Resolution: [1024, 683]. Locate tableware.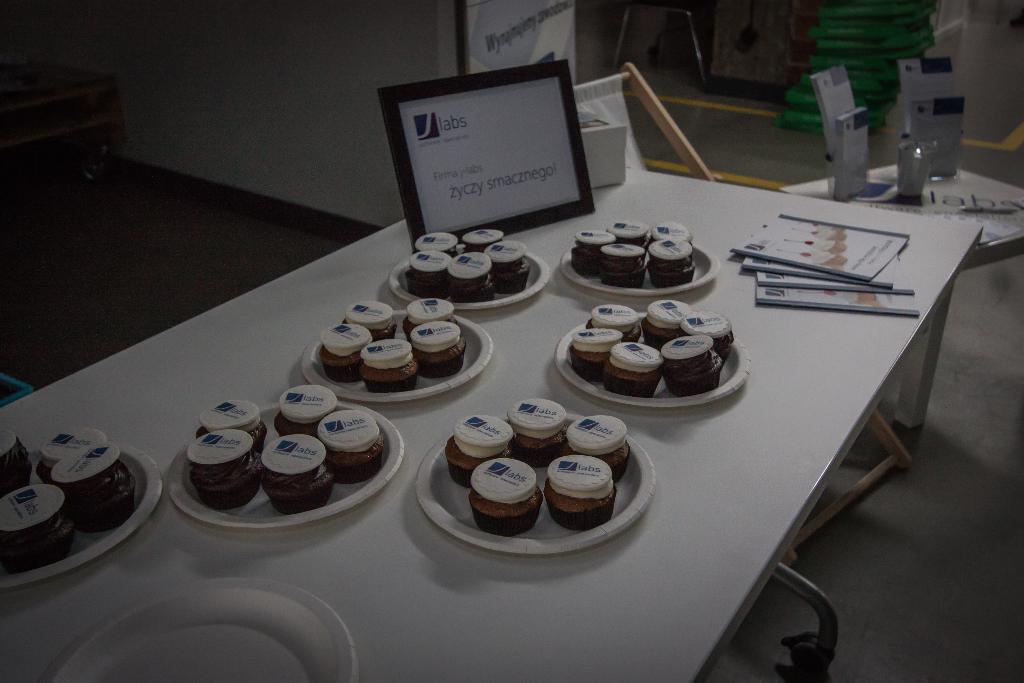
select_region(52, 571, 362, 682).
